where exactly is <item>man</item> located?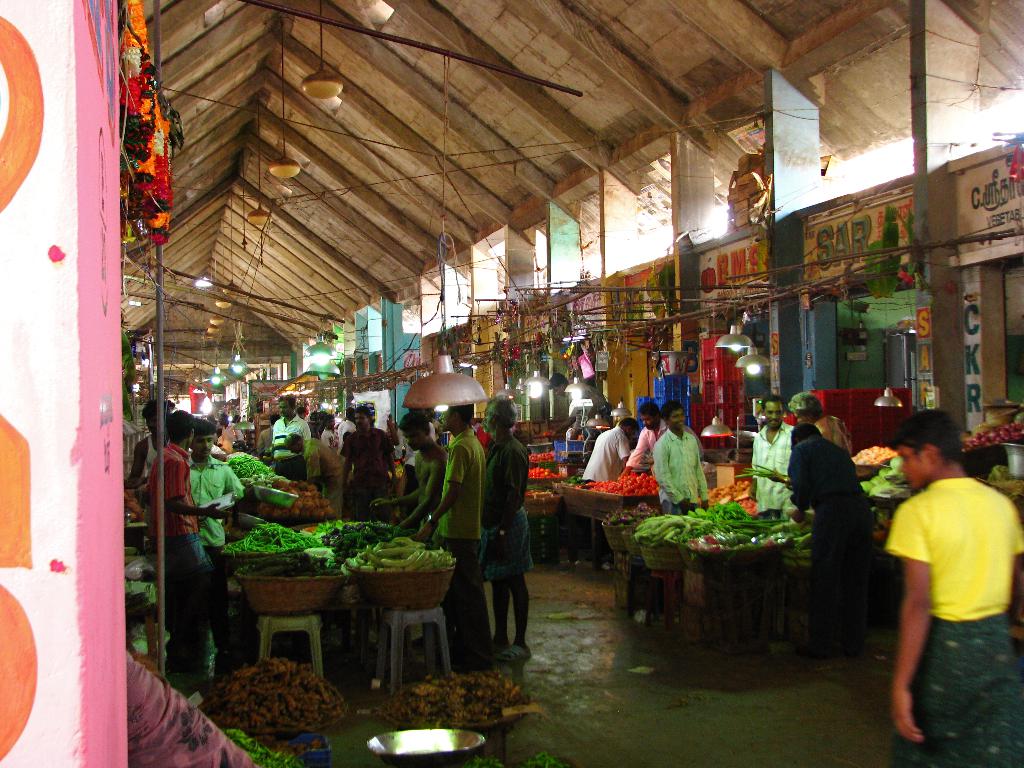
Its bounding box is 186:415:257:650.
